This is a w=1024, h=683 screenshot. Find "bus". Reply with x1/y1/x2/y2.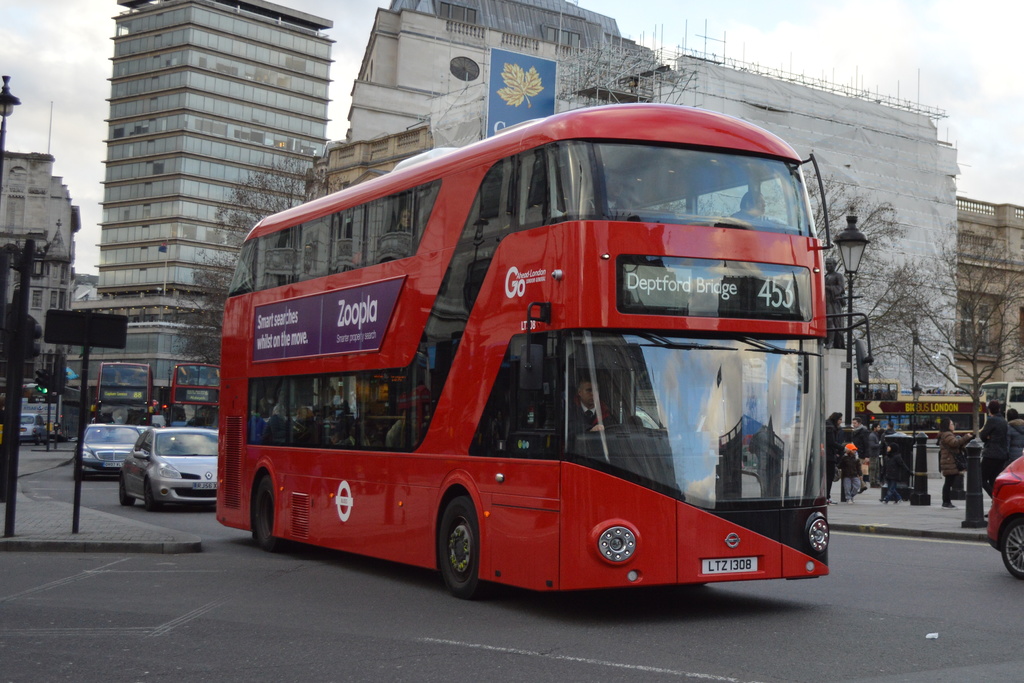
982/383/1023/420.
